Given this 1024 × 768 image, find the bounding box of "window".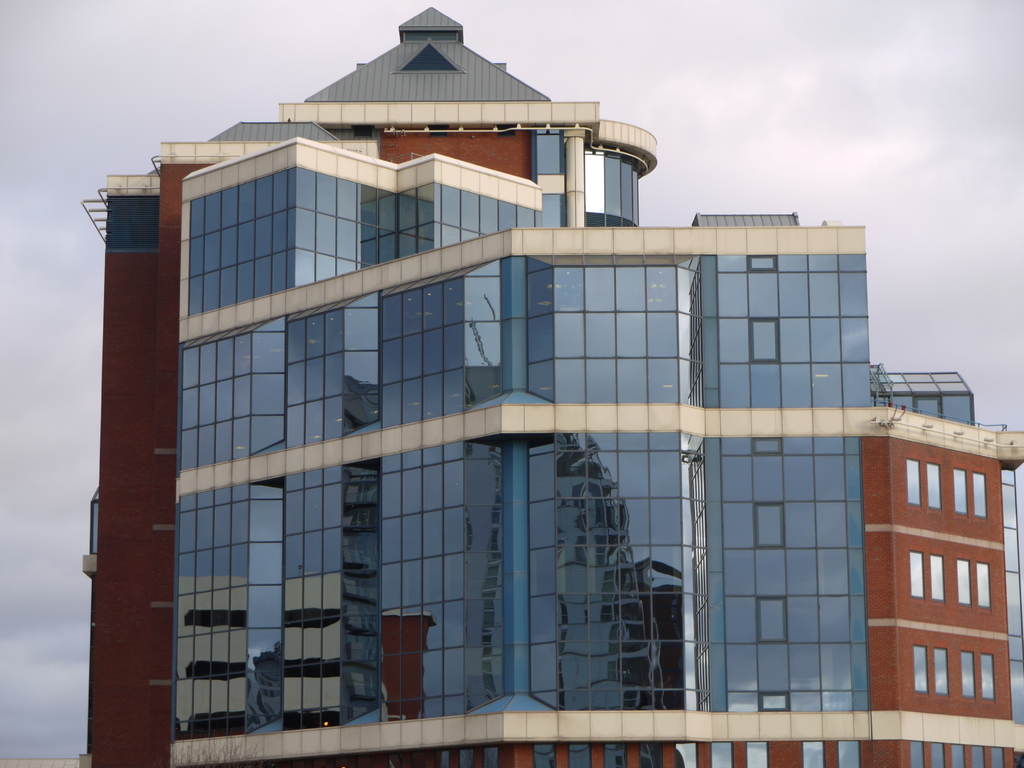
(923, 738, 947, 767).
